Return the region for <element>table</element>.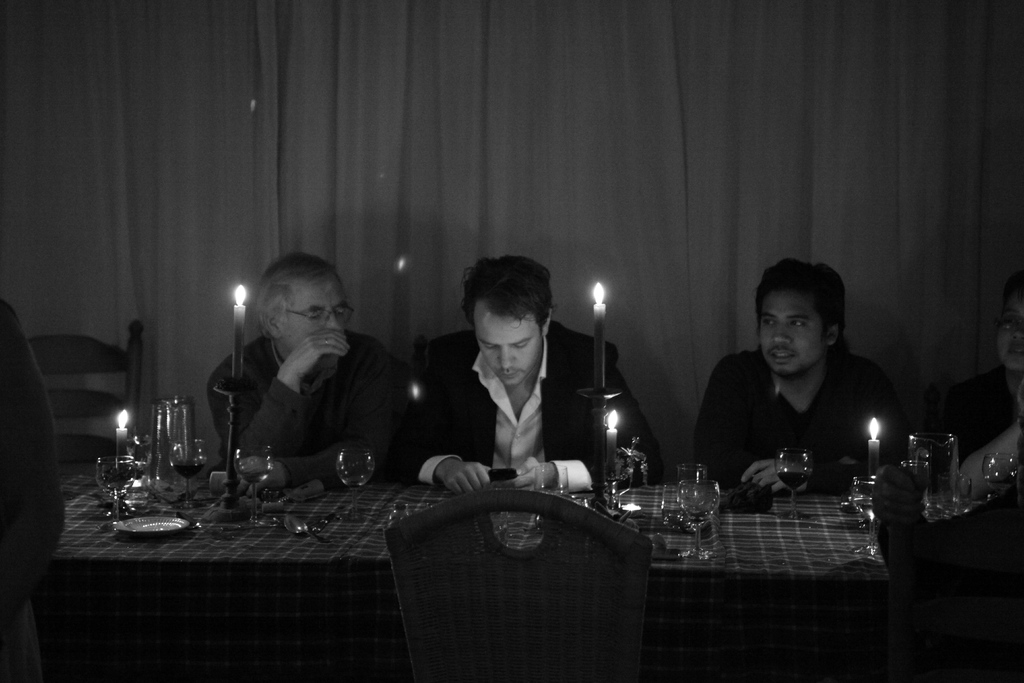
x1=31, y1=481, x2=891, y2=682.
